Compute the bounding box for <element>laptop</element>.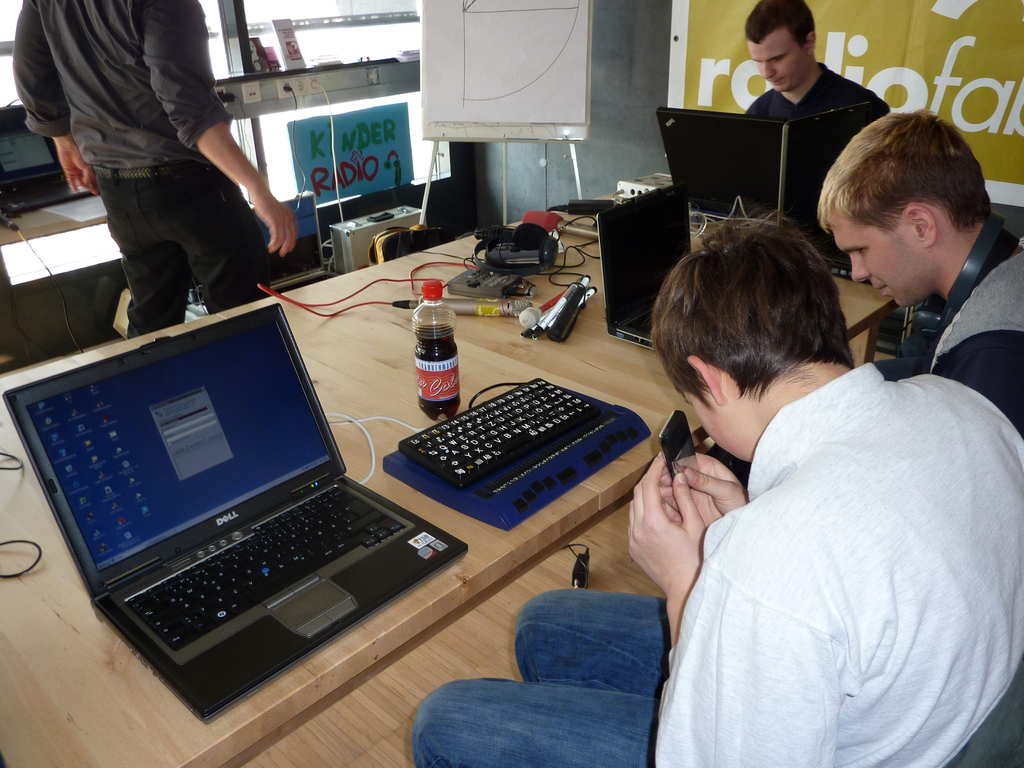
rect(660, 109, 785, 210).
